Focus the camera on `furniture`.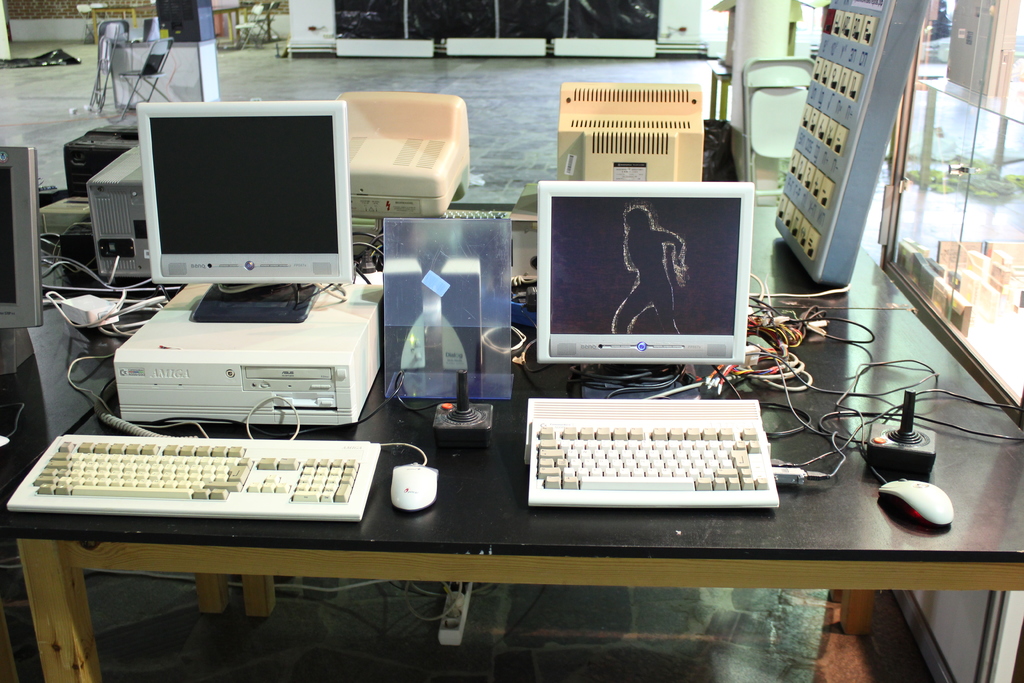
Focus region: 0,199,1023,681.
